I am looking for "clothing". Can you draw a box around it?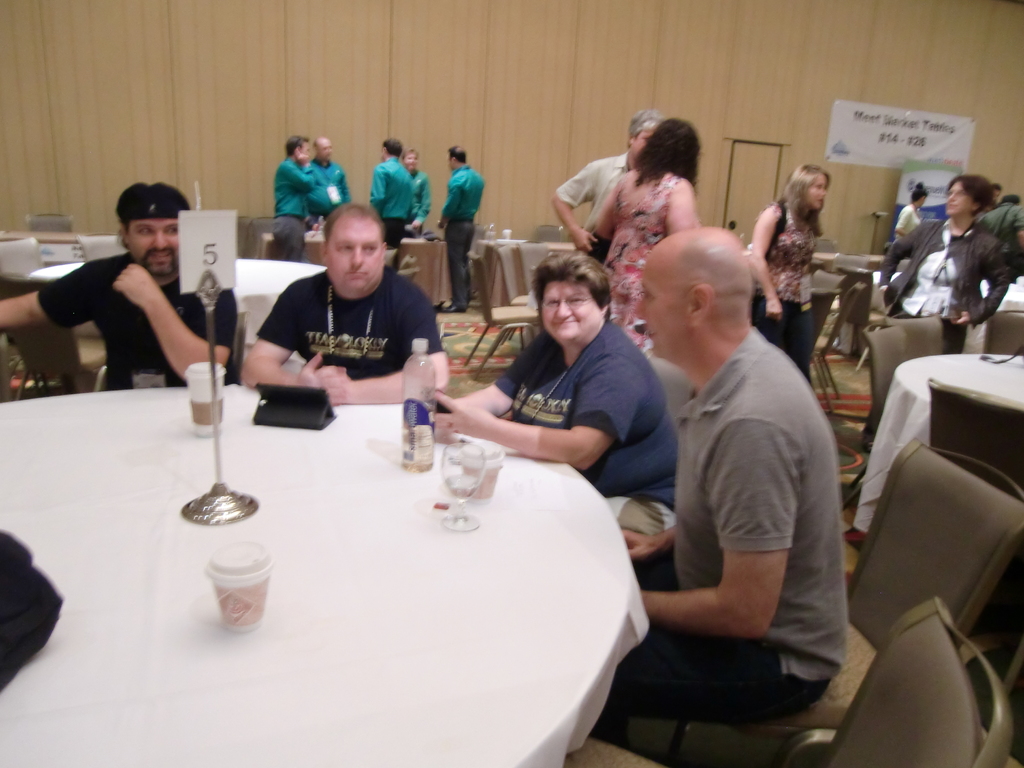
Sure, the bounding box is BBox(556, 154, 636, 262).
